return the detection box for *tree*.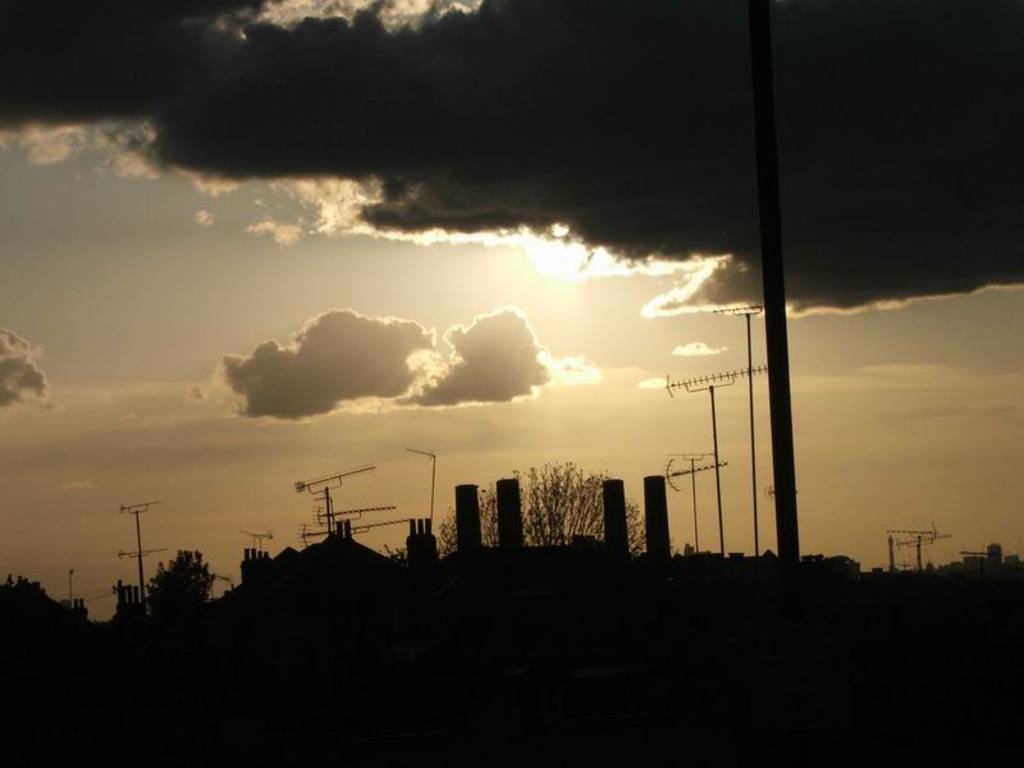
436,499,460,557.
